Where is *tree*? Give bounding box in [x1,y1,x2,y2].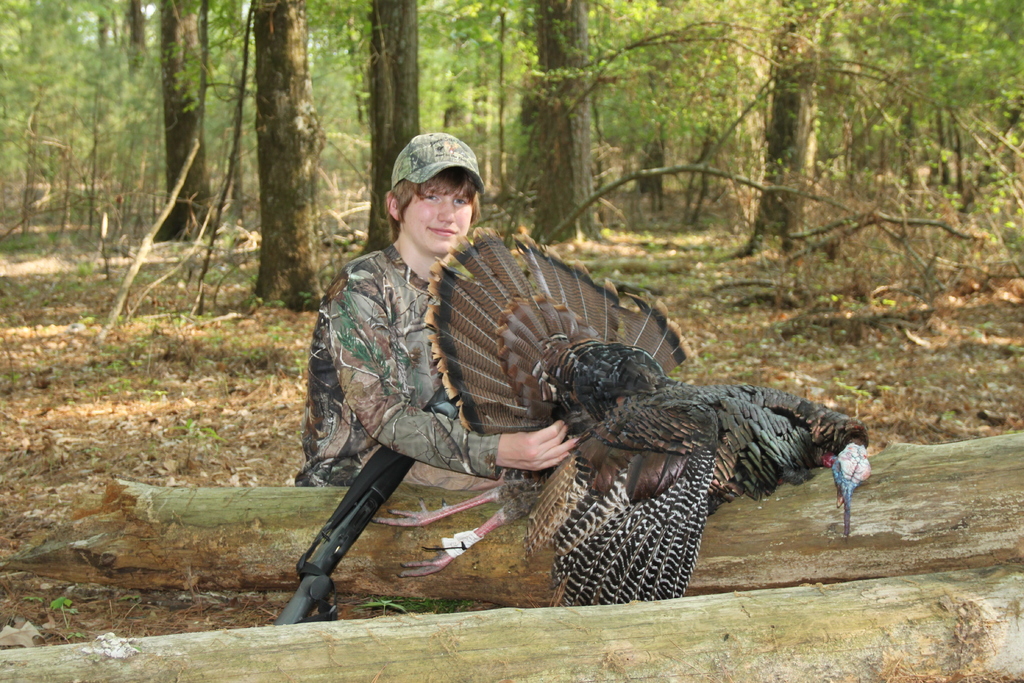
[533,1,612,249].
